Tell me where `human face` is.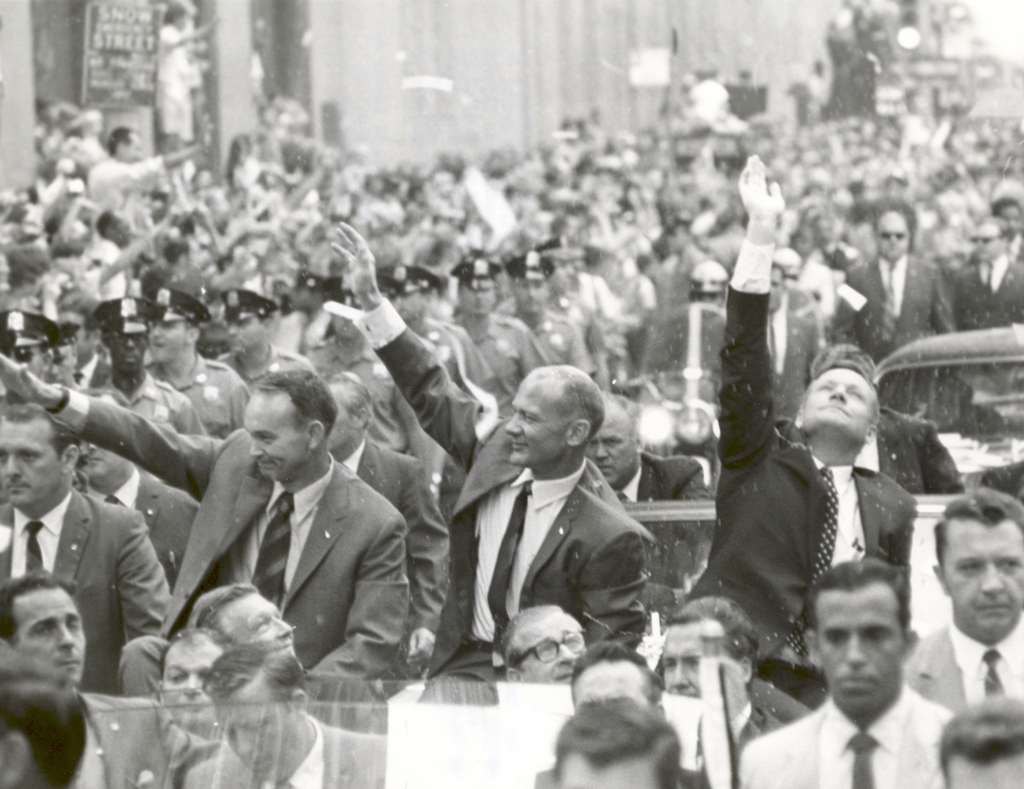
`human face` is at (x1=73, y1=443, x2=90, y2=496).
